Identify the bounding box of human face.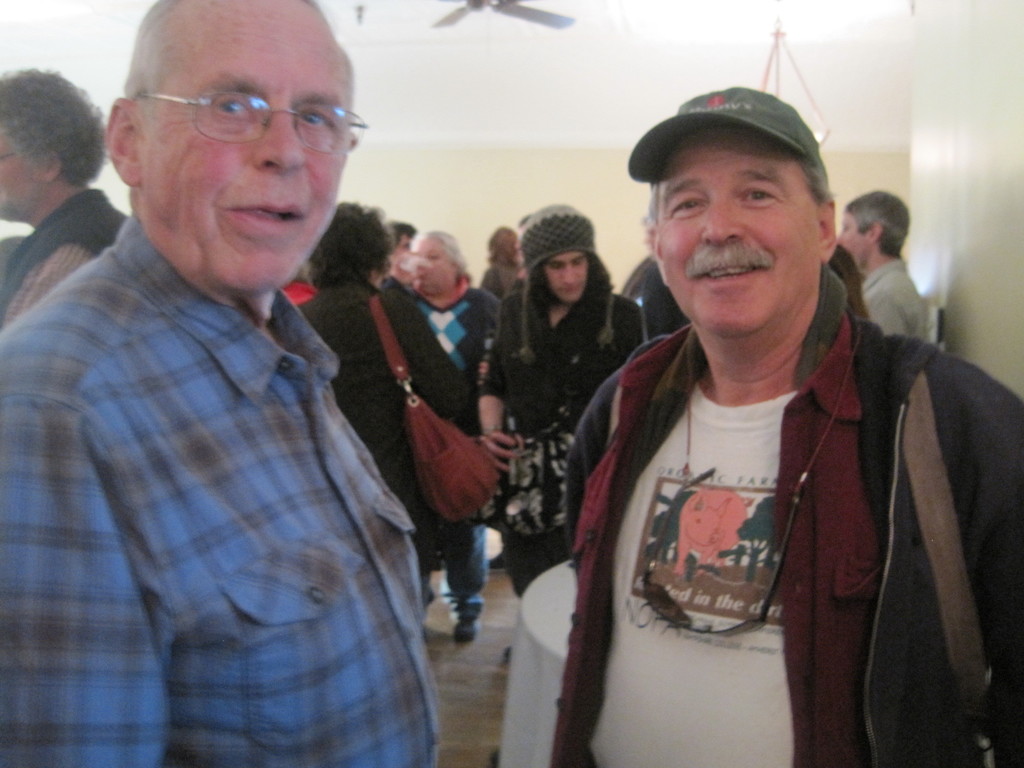
l=543, t=250, r=589, b=304.
